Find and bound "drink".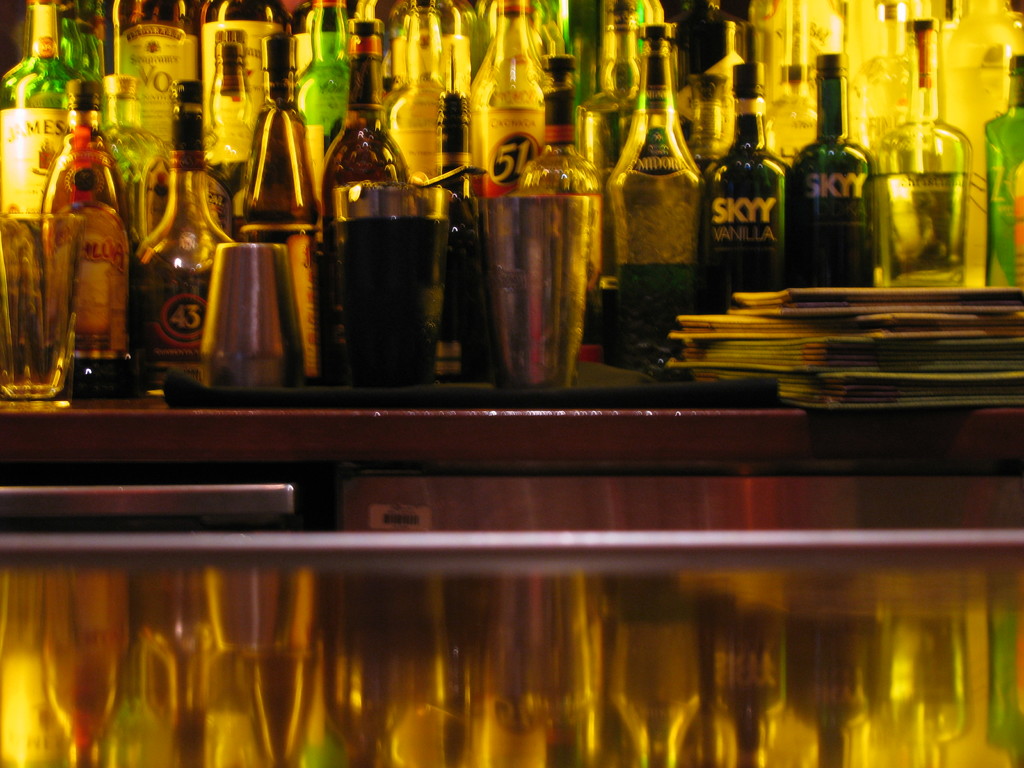
Bound: x1=102 y1=130 x2=165 y2=232.
